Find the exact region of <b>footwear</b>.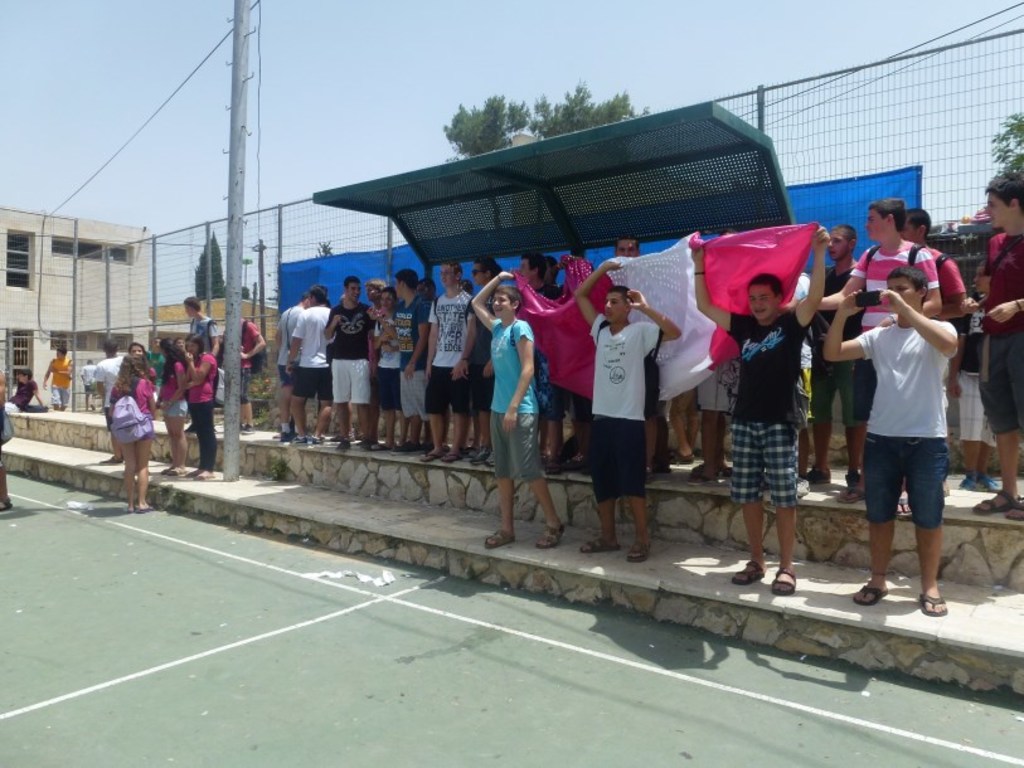
Exact region: (x1=392, y1=441, x2=418, y2=453).
